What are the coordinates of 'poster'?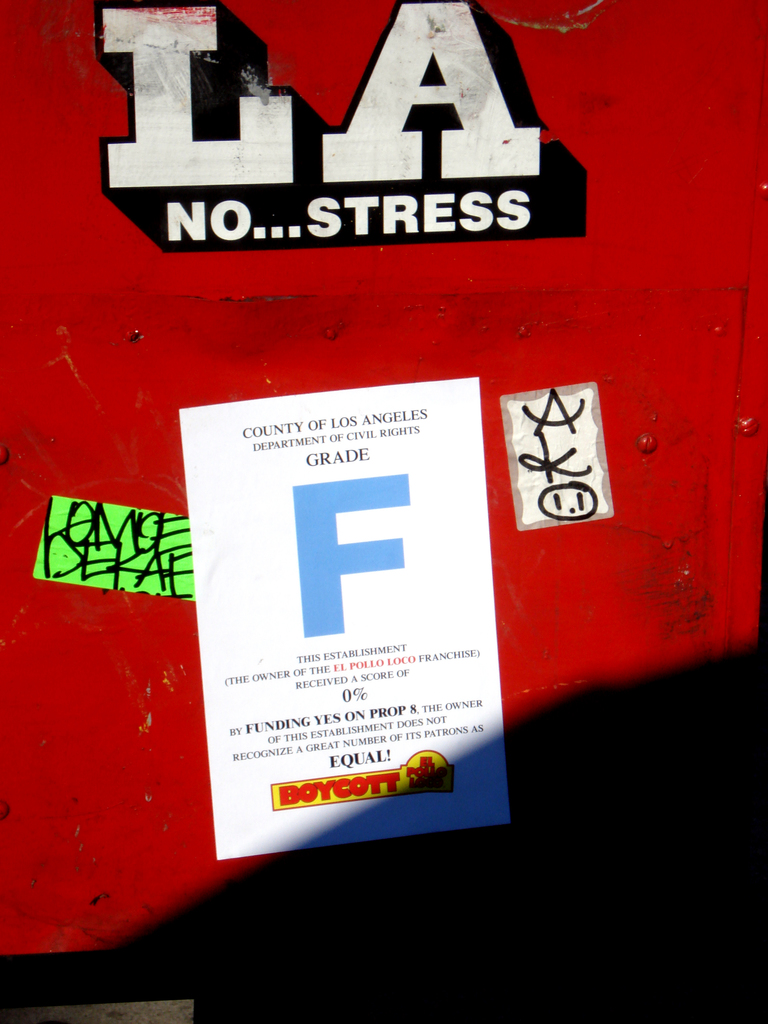
(0, 0, 767, 1023).
